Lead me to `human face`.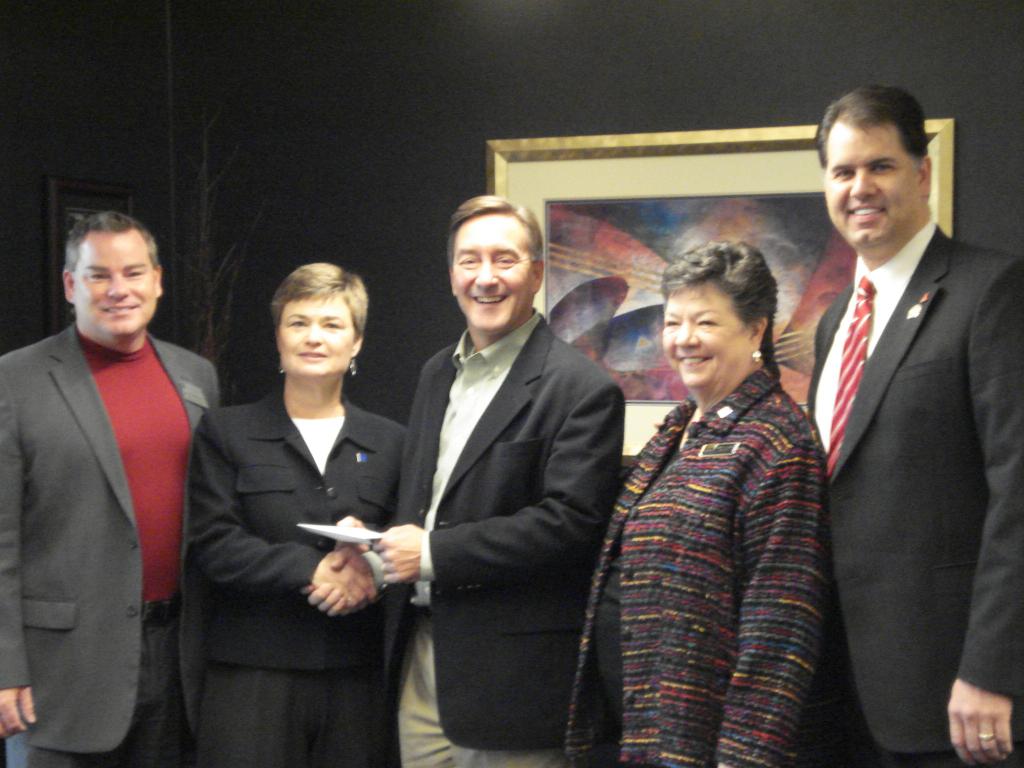
Lead to locate(454, 214, 529, 331).
